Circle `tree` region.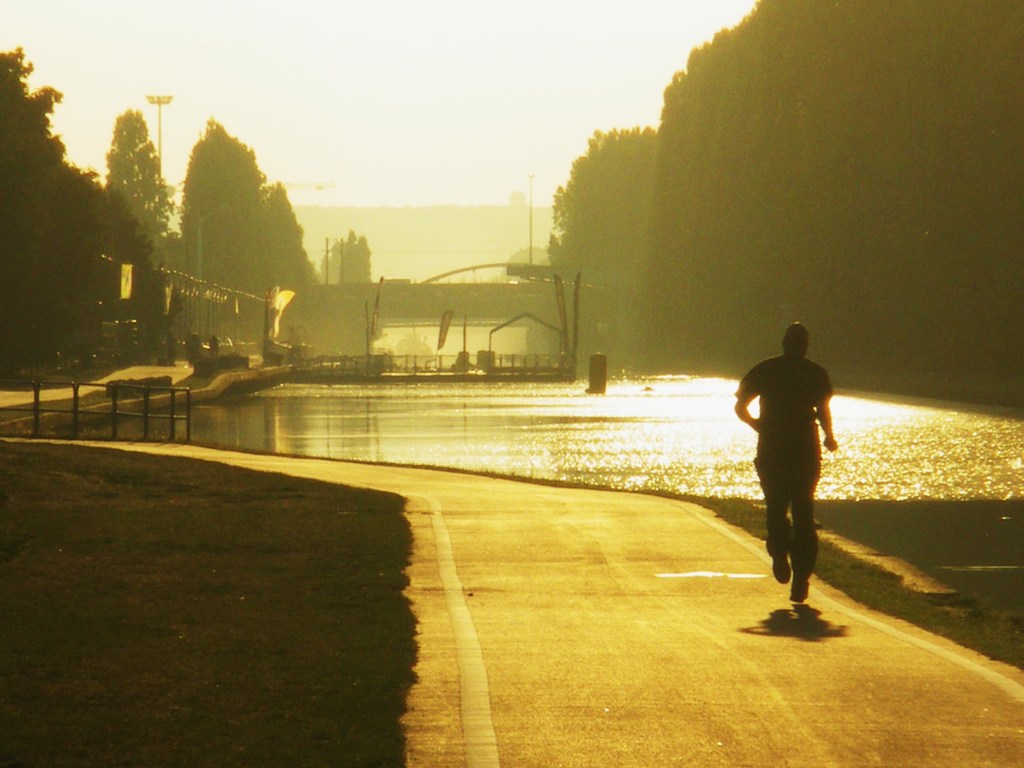
Region: box(0, 44, 186, 373).
